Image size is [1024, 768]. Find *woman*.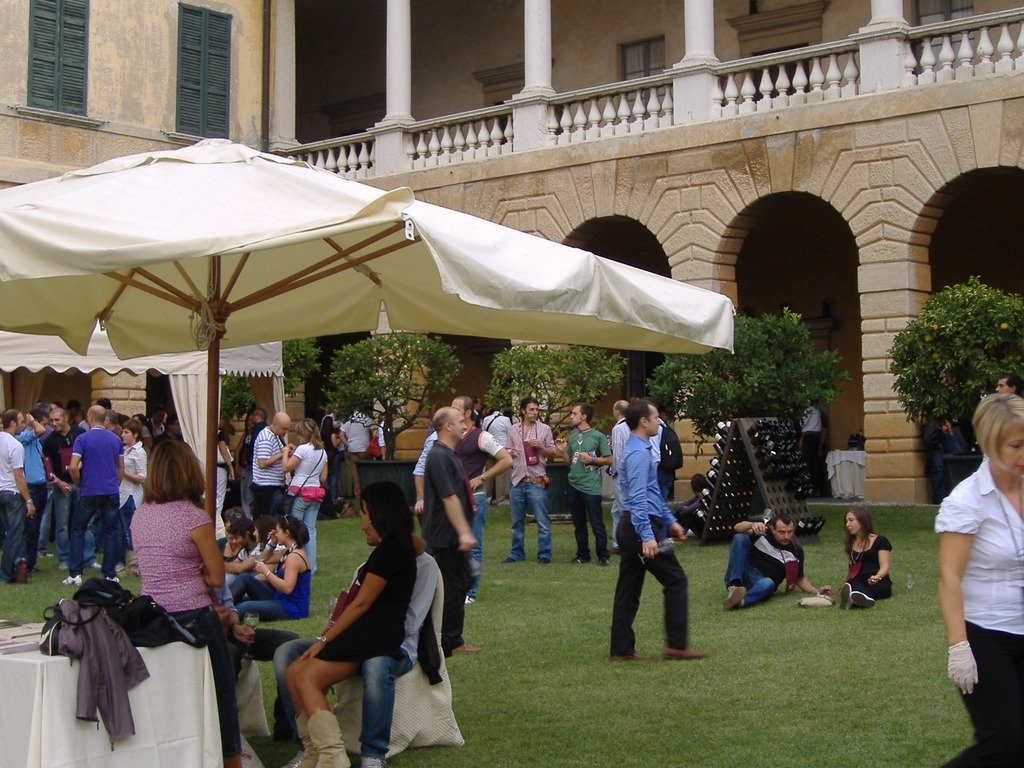
(left=320, top=409, right=339, bottom=517).
